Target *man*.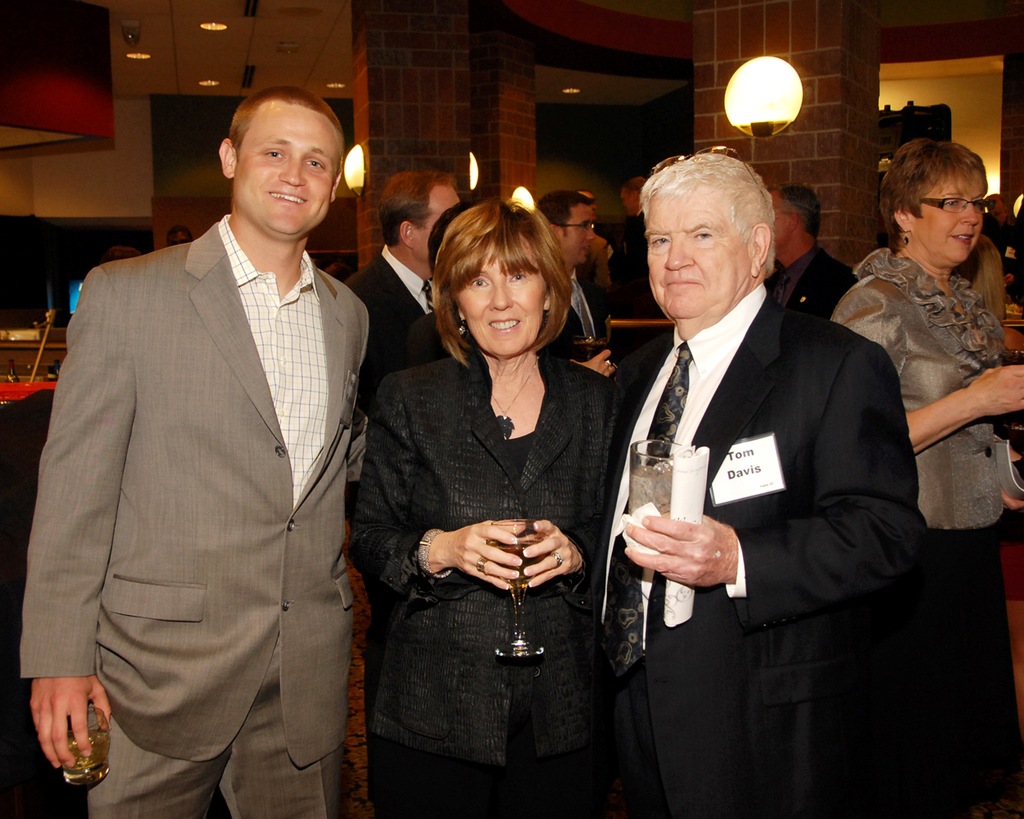
Target region: bbox(609, 171, 665, 320).
